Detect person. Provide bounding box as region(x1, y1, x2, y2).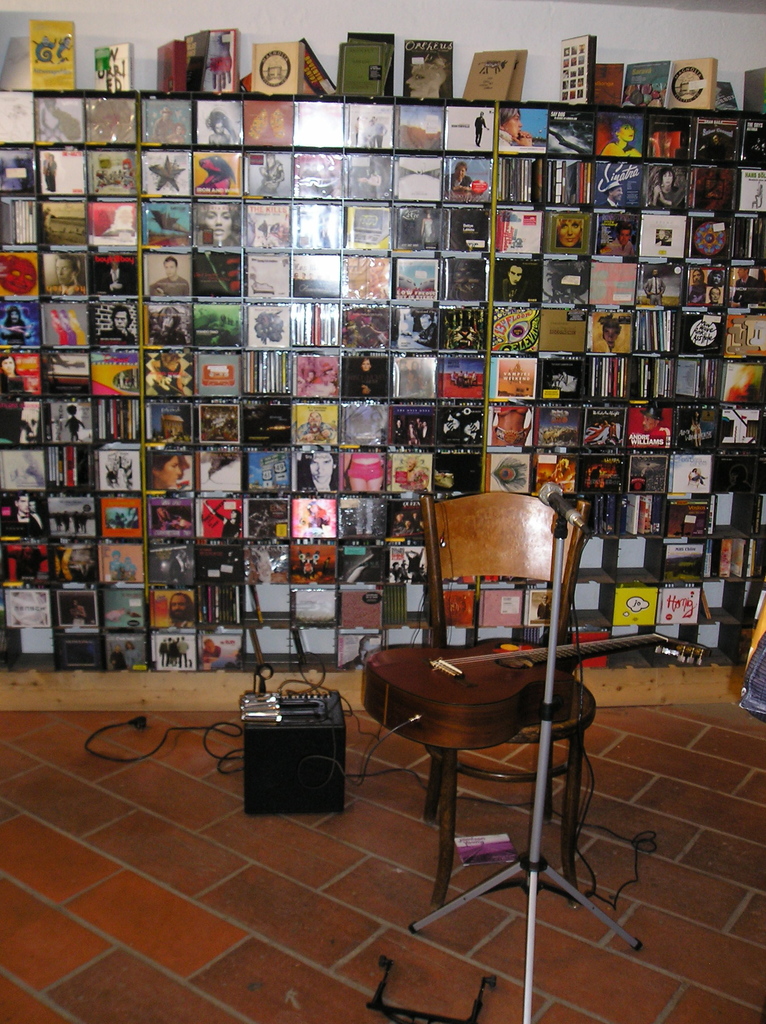
region(390, 545, 425, 582).
